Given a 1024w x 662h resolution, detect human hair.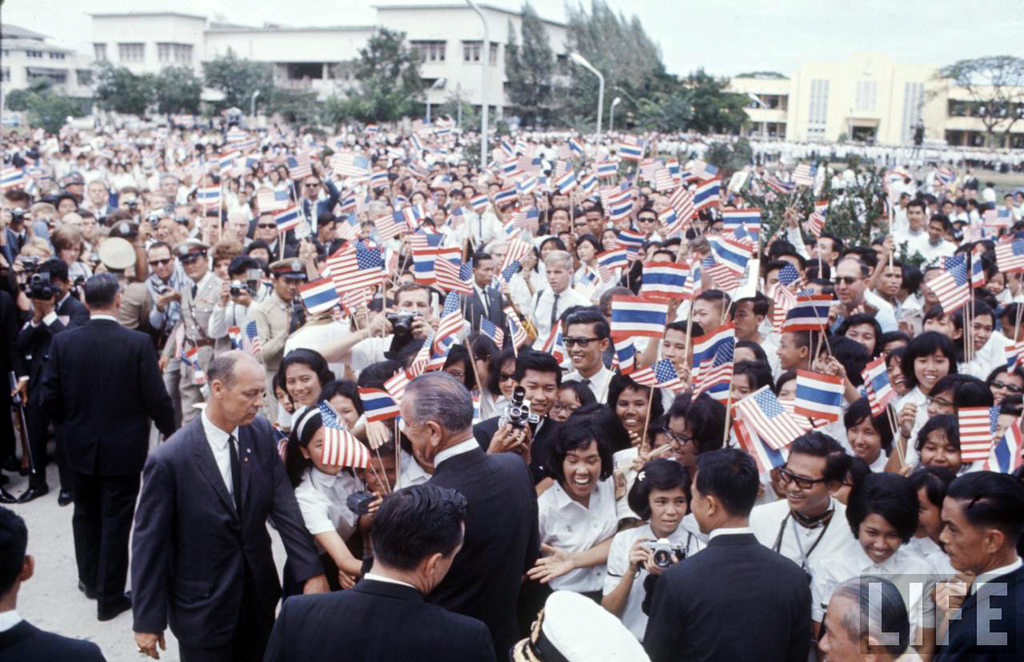
pyautogui.locateOnScreen(909, 466, 954, 505).
